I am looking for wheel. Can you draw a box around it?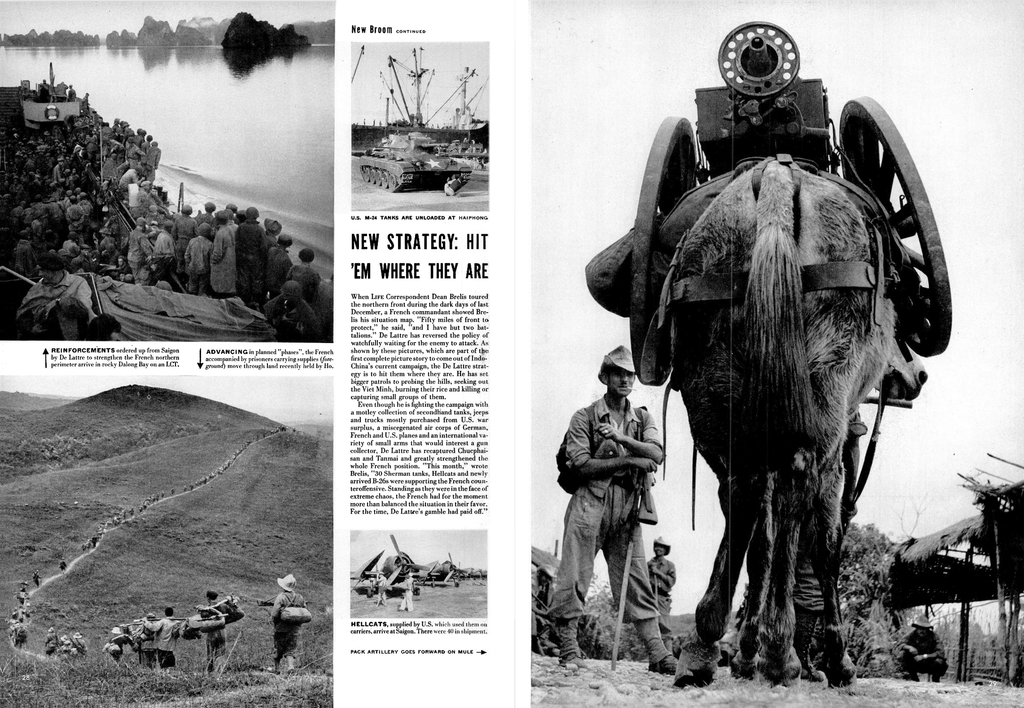
Sure, the bounding box is x1=635 y1=112 x2=703 y2=395.
